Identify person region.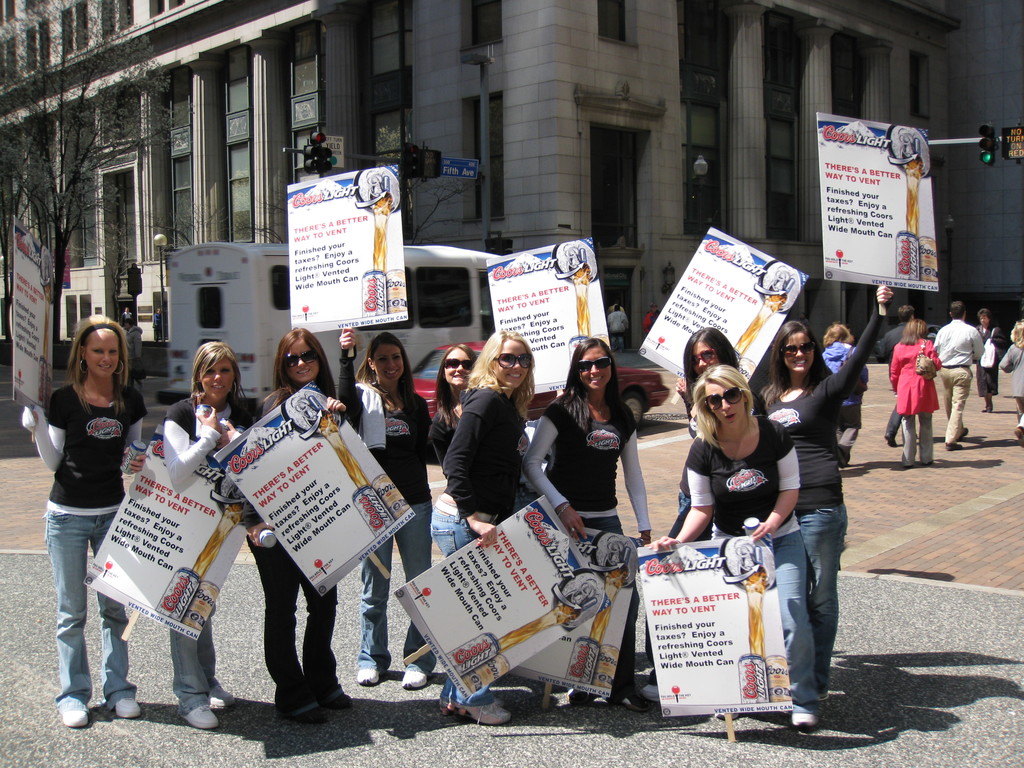
Region: box=[643, 305, 664, 335].
